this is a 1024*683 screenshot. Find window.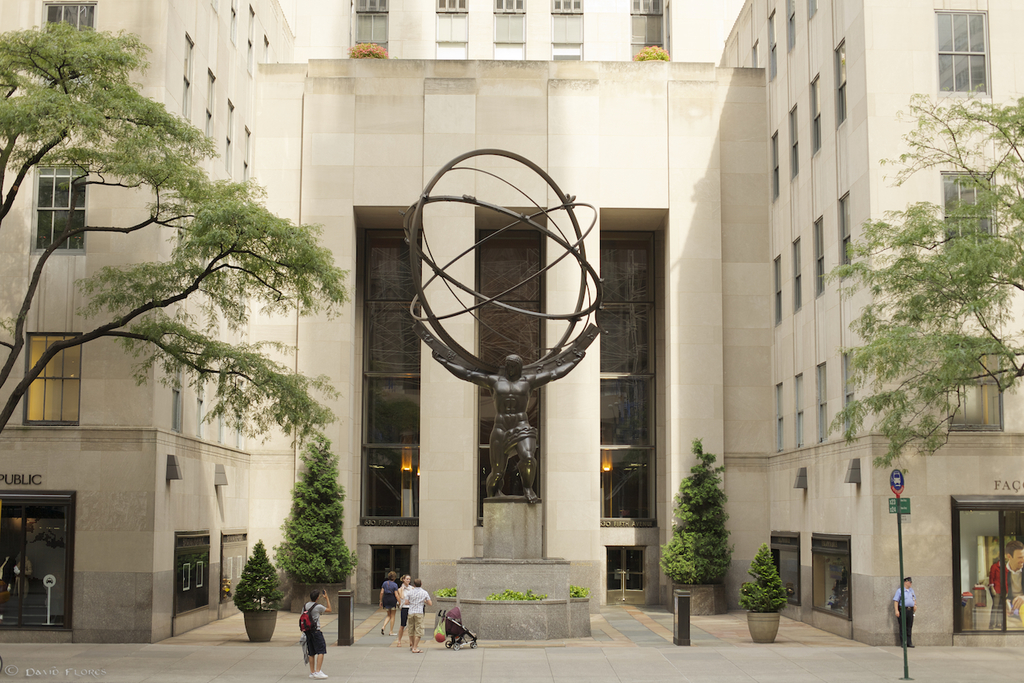
Bounding box: locate(774, 257, 781, 324).
